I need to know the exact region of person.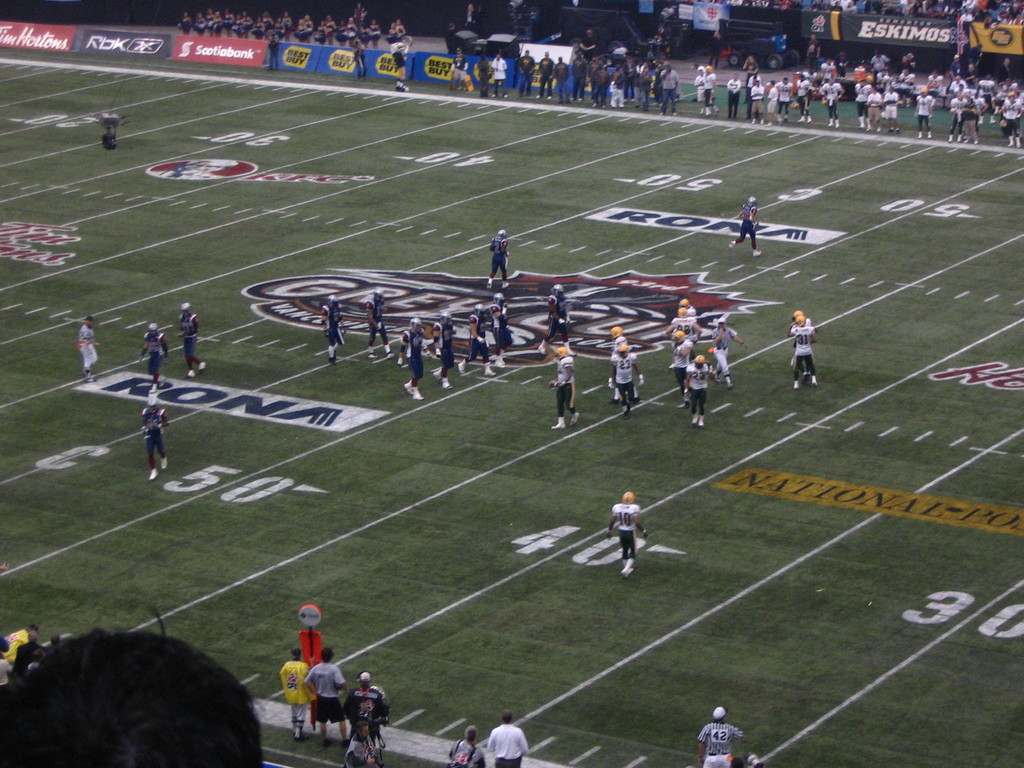
Region: x1=399 y1=321 x2=426 y2=397.
